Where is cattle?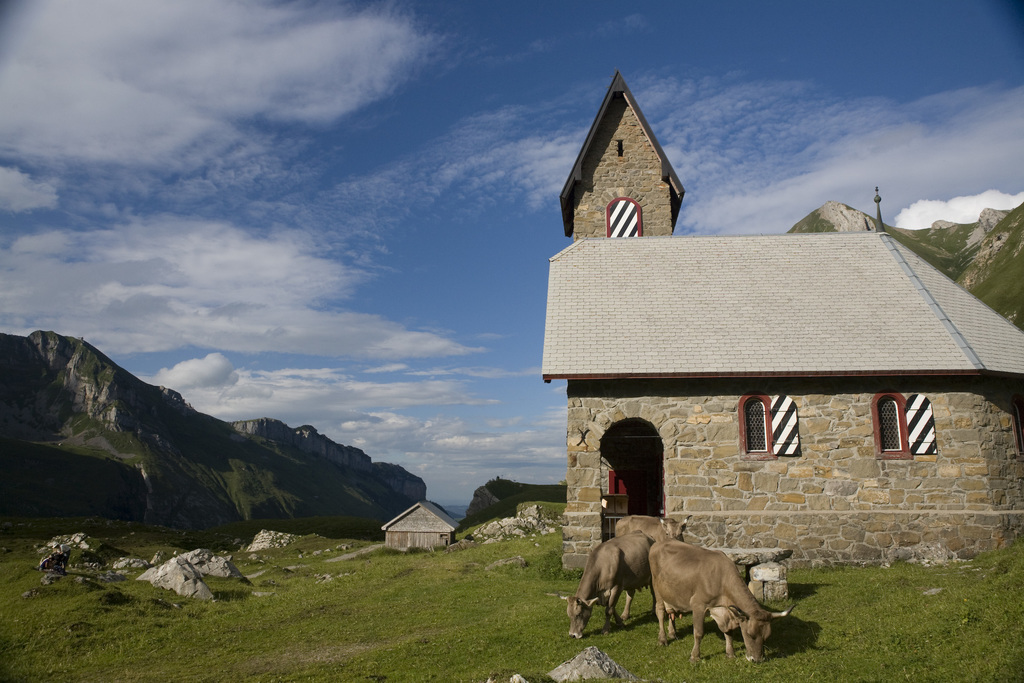
pyautogui.locateOnScreen(564, 528, 676, 645).
